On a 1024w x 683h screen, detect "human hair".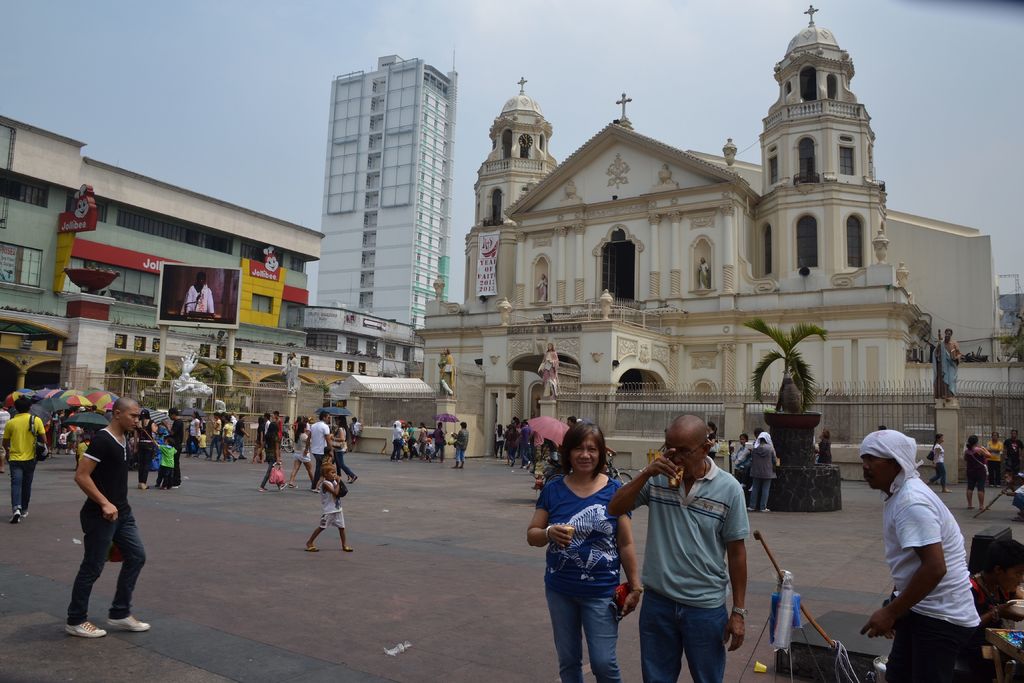
pyautogui.locateOnScreen(13, 396, 30, 414).
